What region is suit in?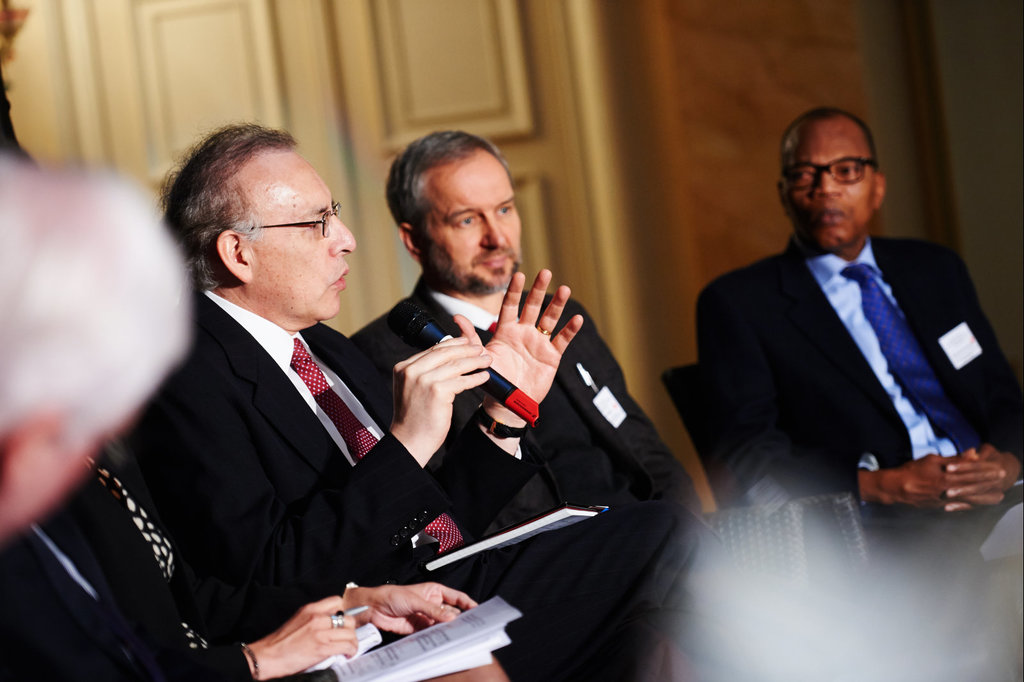
<bbox>692, 140, 1012, 541</bbox>.
